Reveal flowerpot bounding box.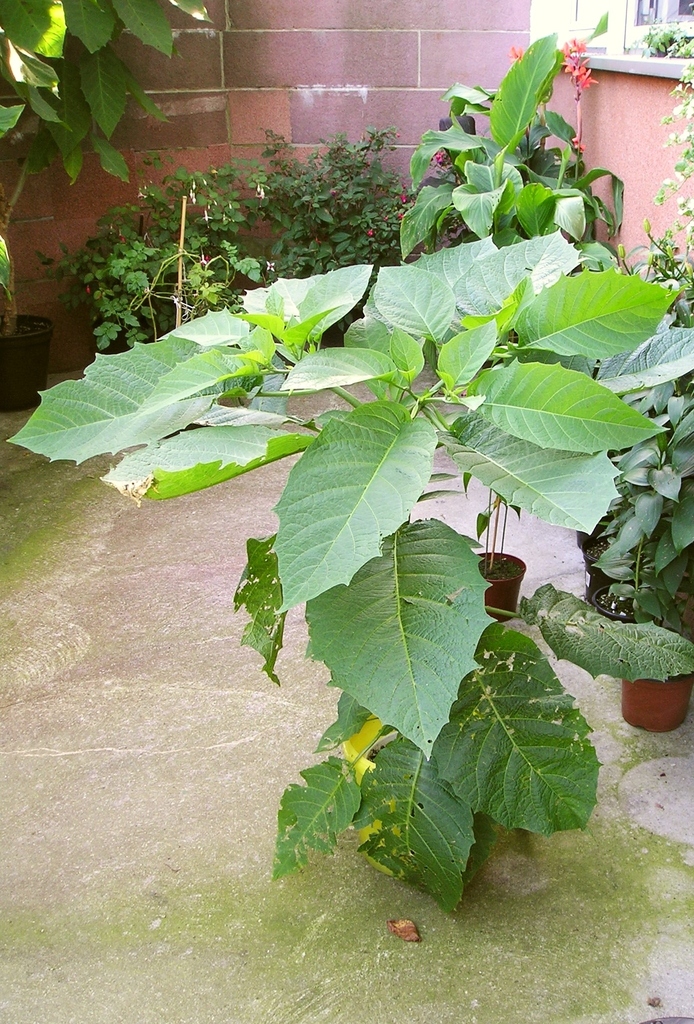
Revealed: [468, 545, 528, 622].
